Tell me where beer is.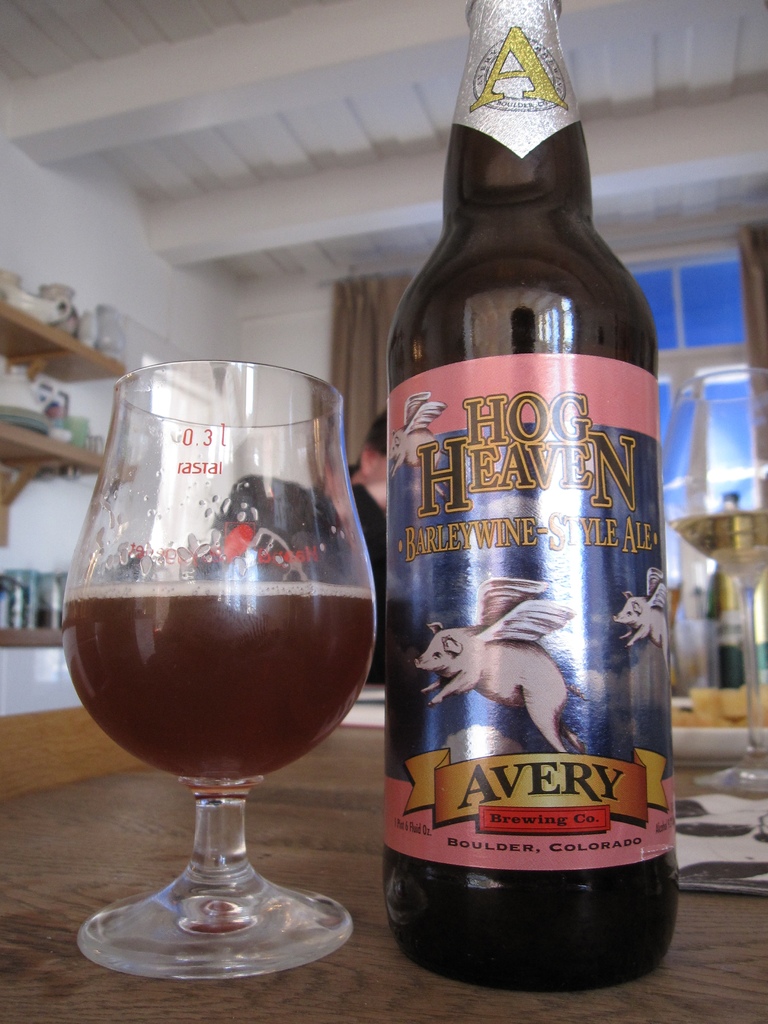
beer is at <box>26,355,388,1000</box>.
